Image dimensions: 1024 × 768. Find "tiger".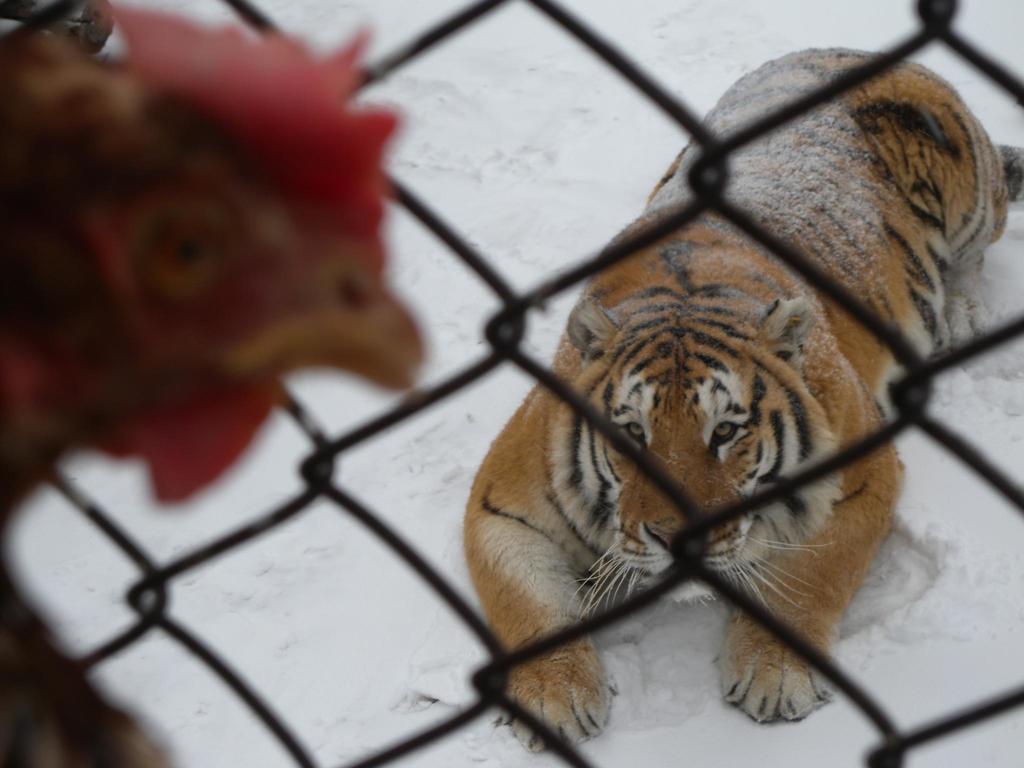
bbox(461, 48, 1023, 755).
